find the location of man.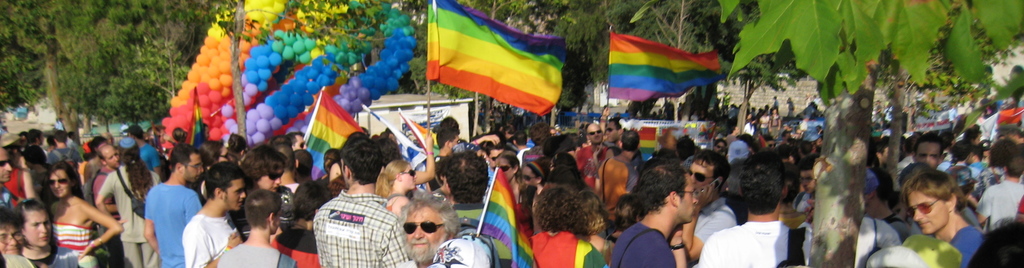
Location: rect(128, 119, 174, 188).
